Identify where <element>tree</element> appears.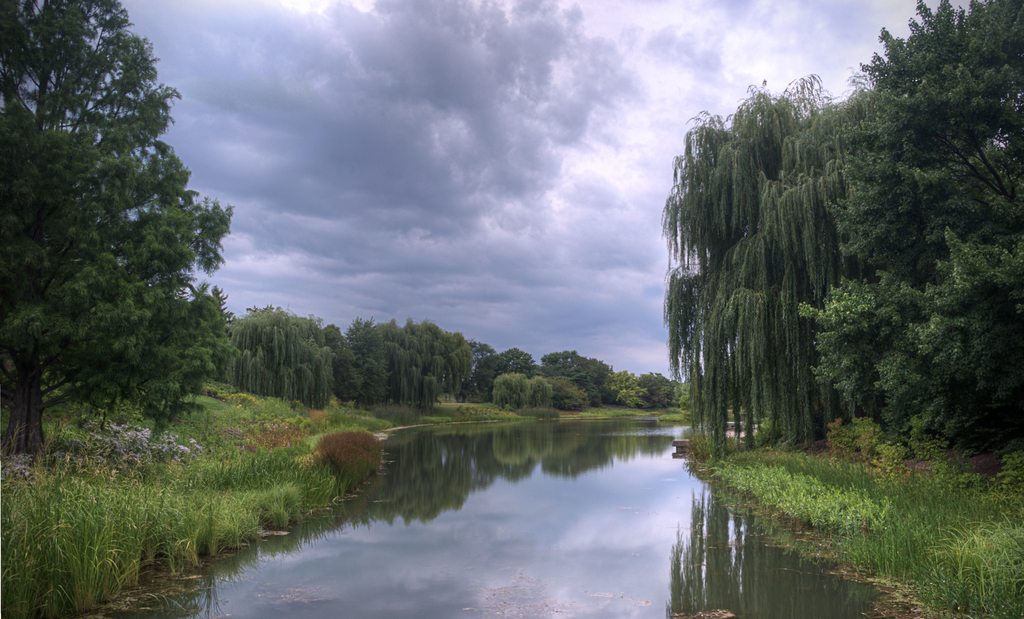
Appears at <region>221, 326, 265, 380</region>.
